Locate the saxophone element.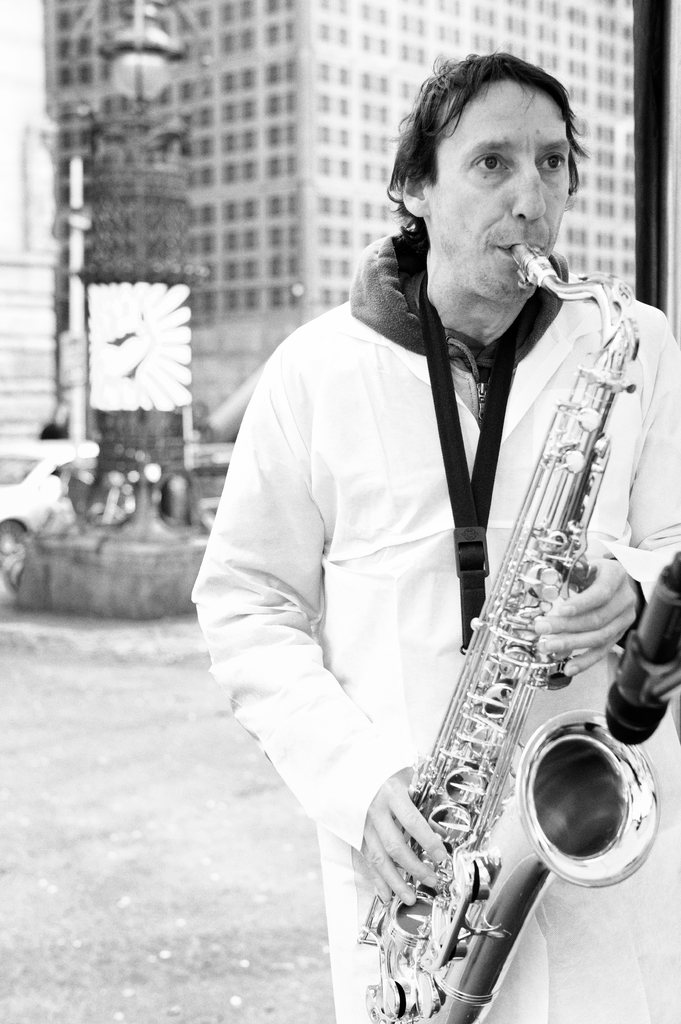
Element bbox: [x1=354, y1=236, x2=662, y2=1023].
